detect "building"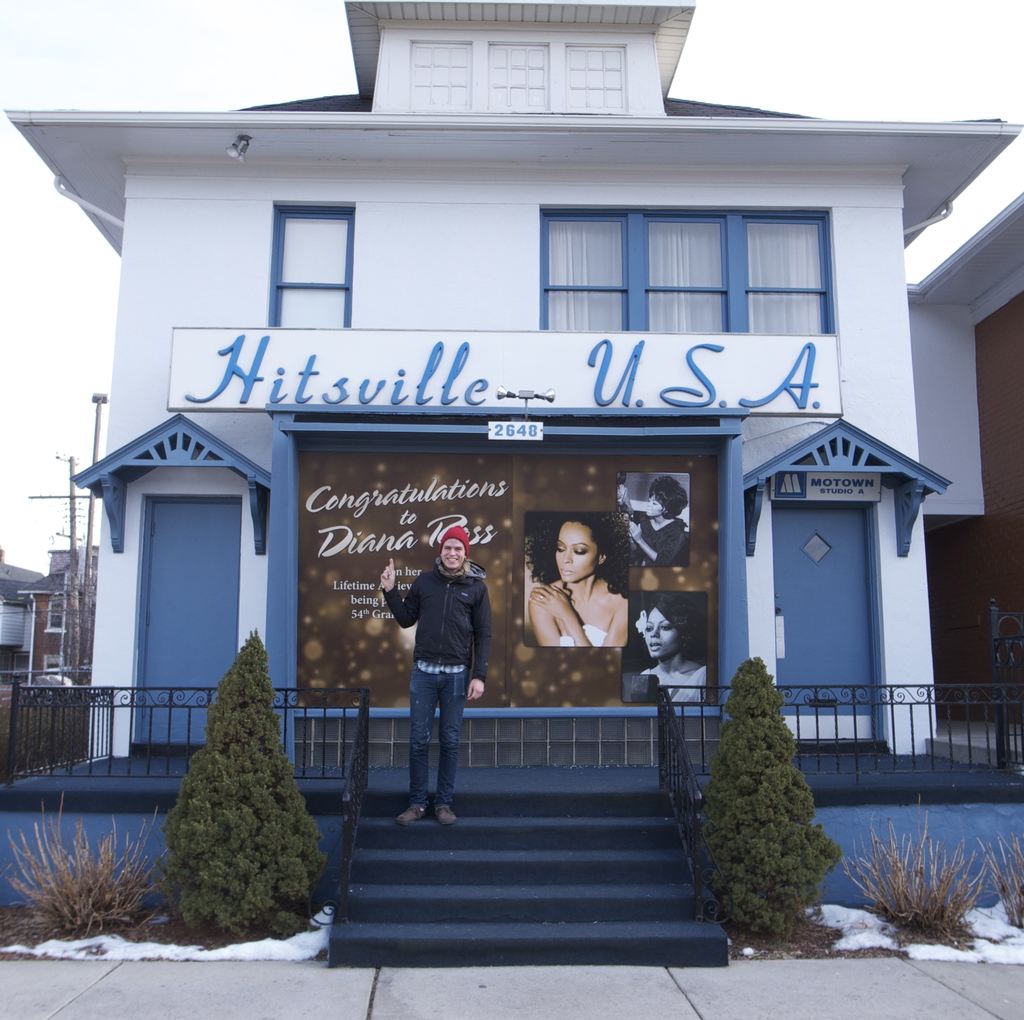
left=0, top=0, right=1023, bottom=965
